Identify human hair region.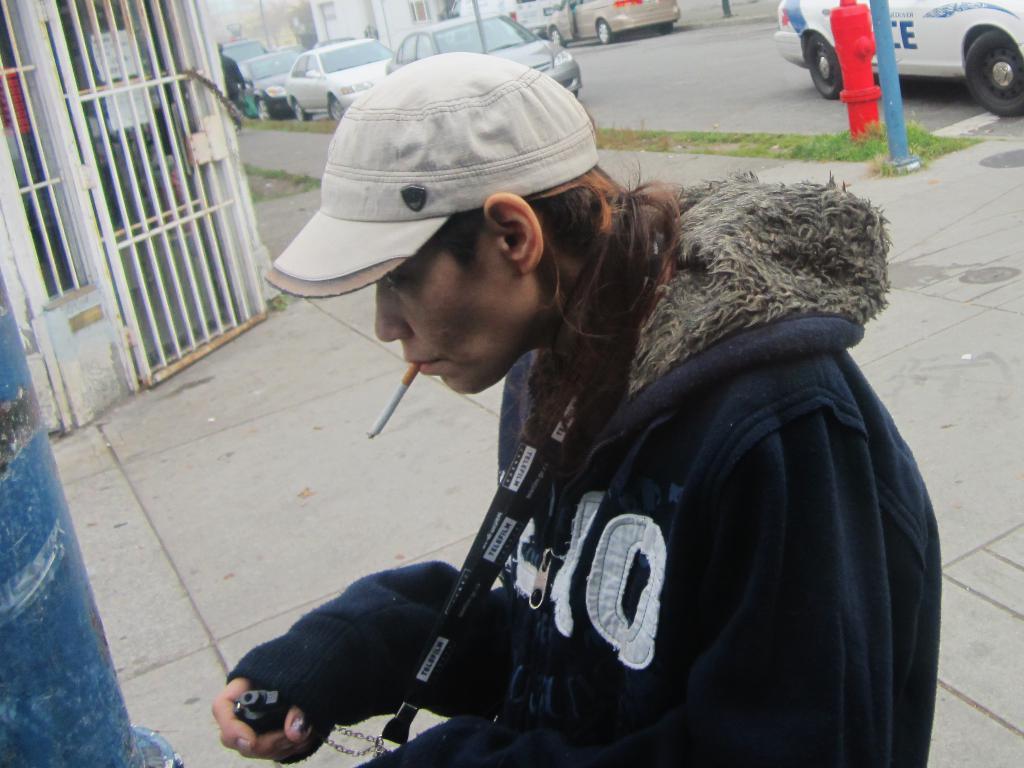
Region: box(432, 158, 693, 480).
